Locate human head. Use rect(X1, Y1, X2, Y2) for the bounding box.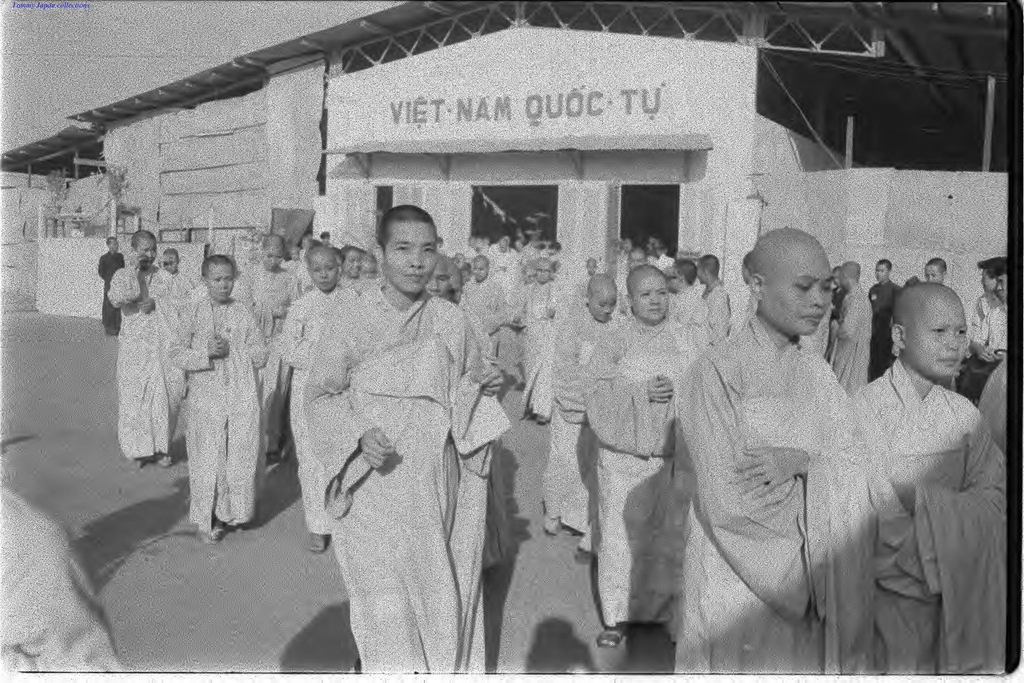
rect(535, 258, 555, 285).
